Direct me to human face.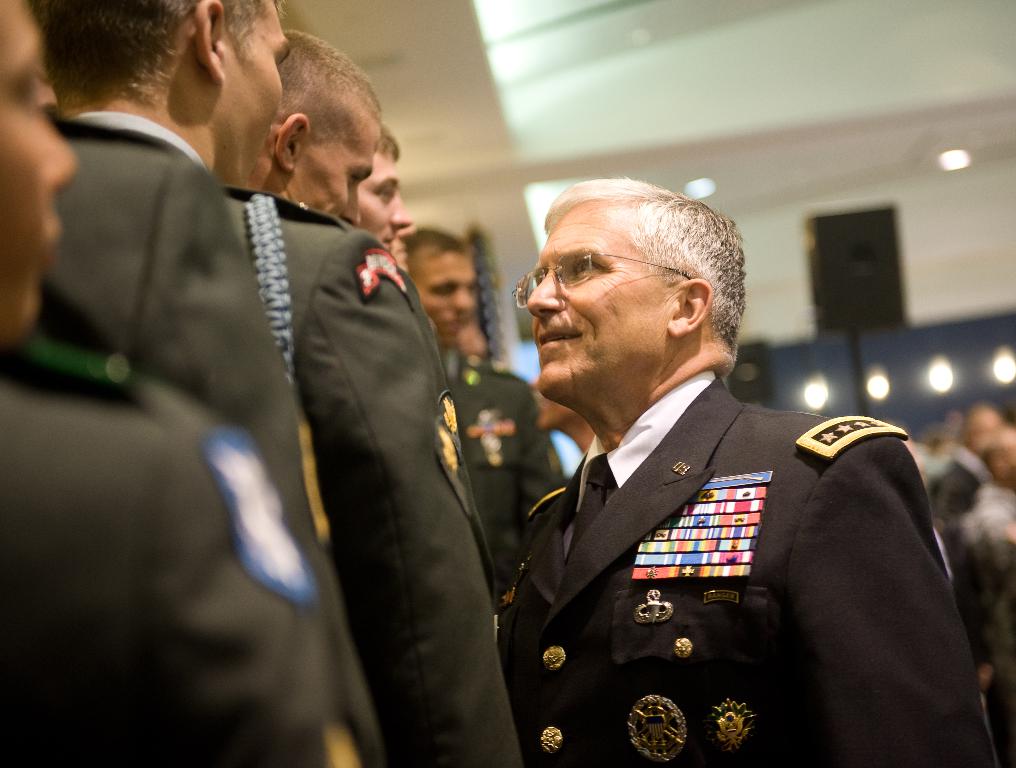
Direction: <bbox>535, 386, 573, 428</bbox>.
